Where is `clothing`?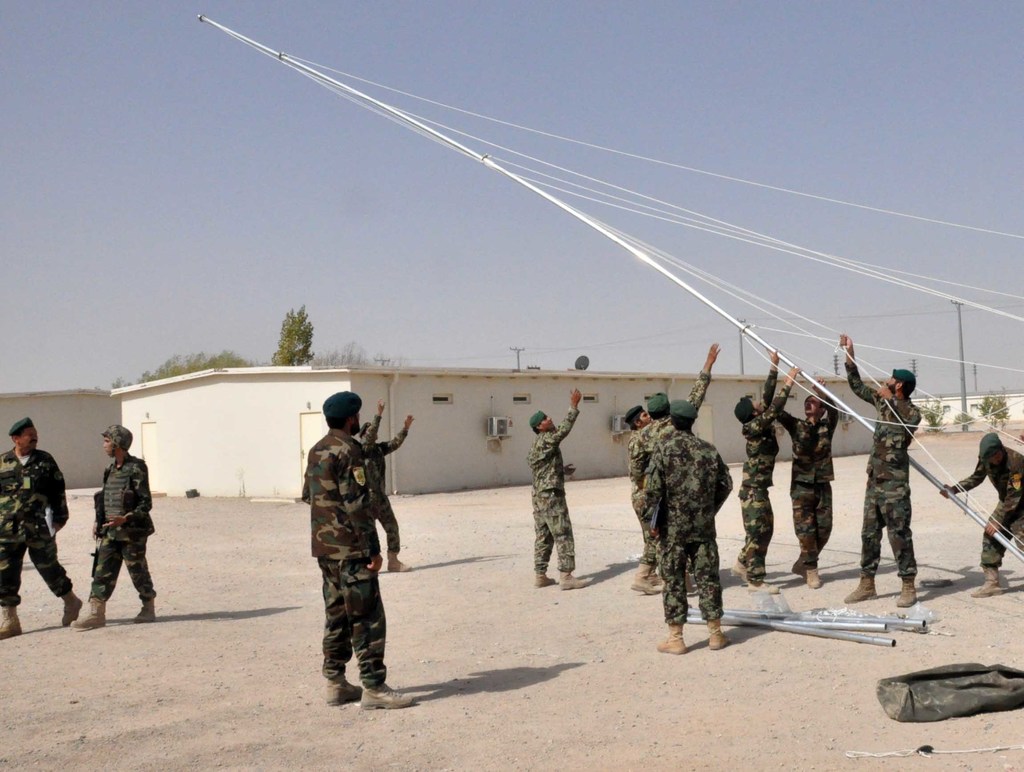
select_region(293, 426, 388, 686).
